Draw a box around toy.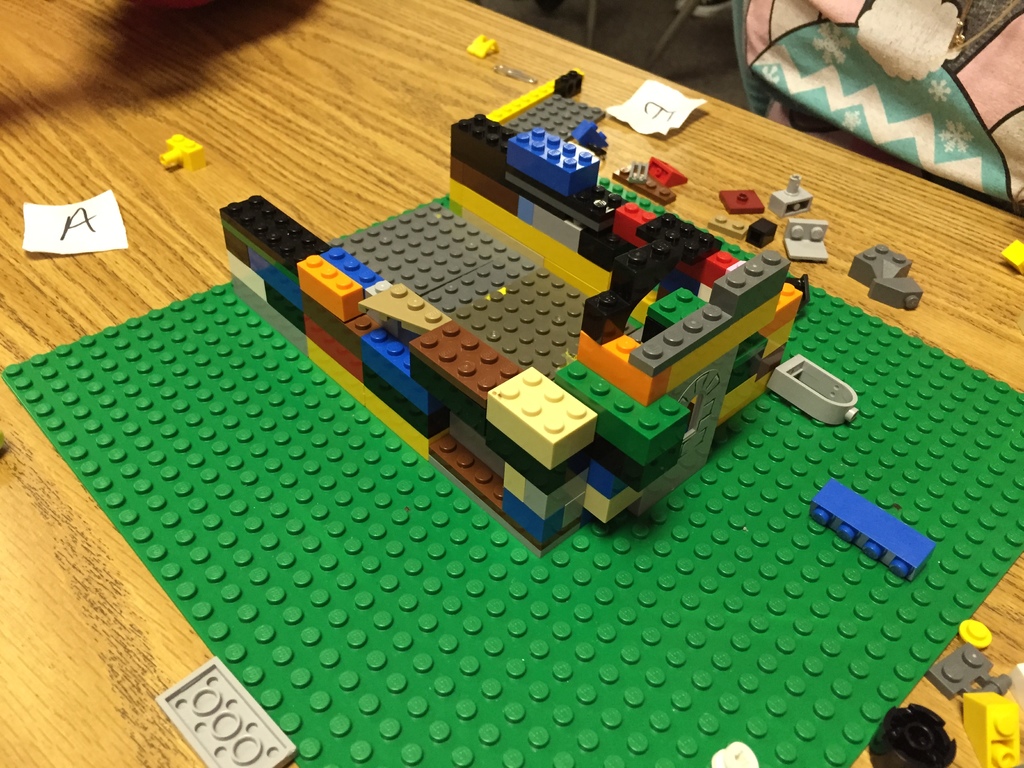
924, 641, 1009, 699.
